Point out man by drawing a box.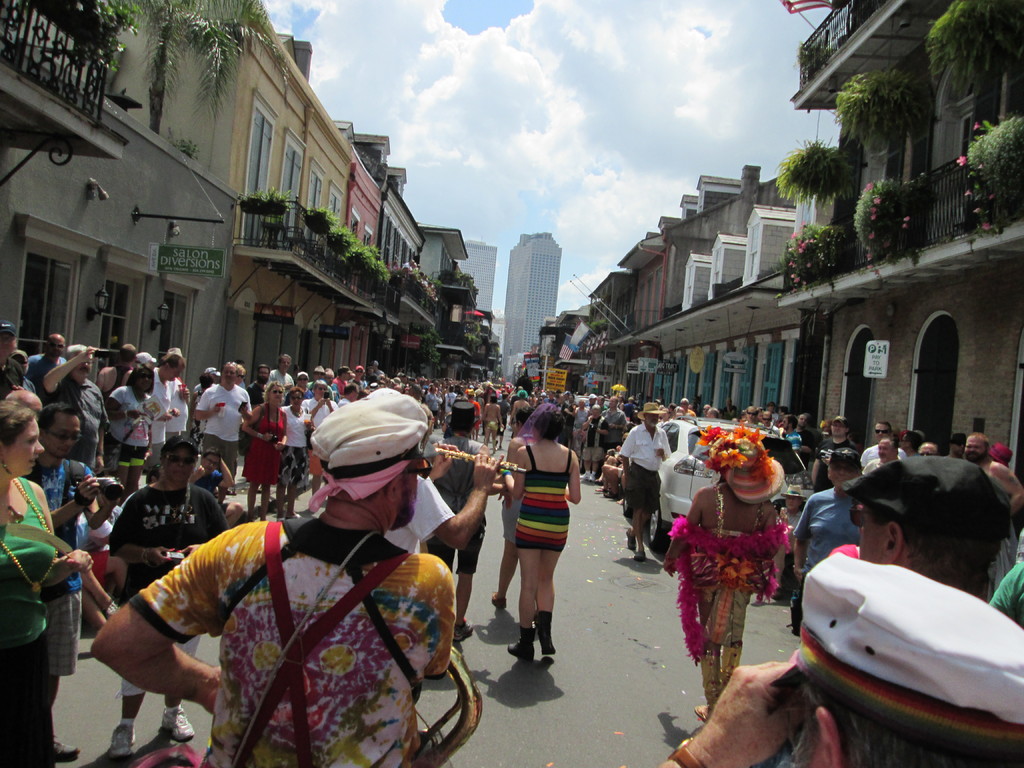
BBox(790, 447, 865, 636).
